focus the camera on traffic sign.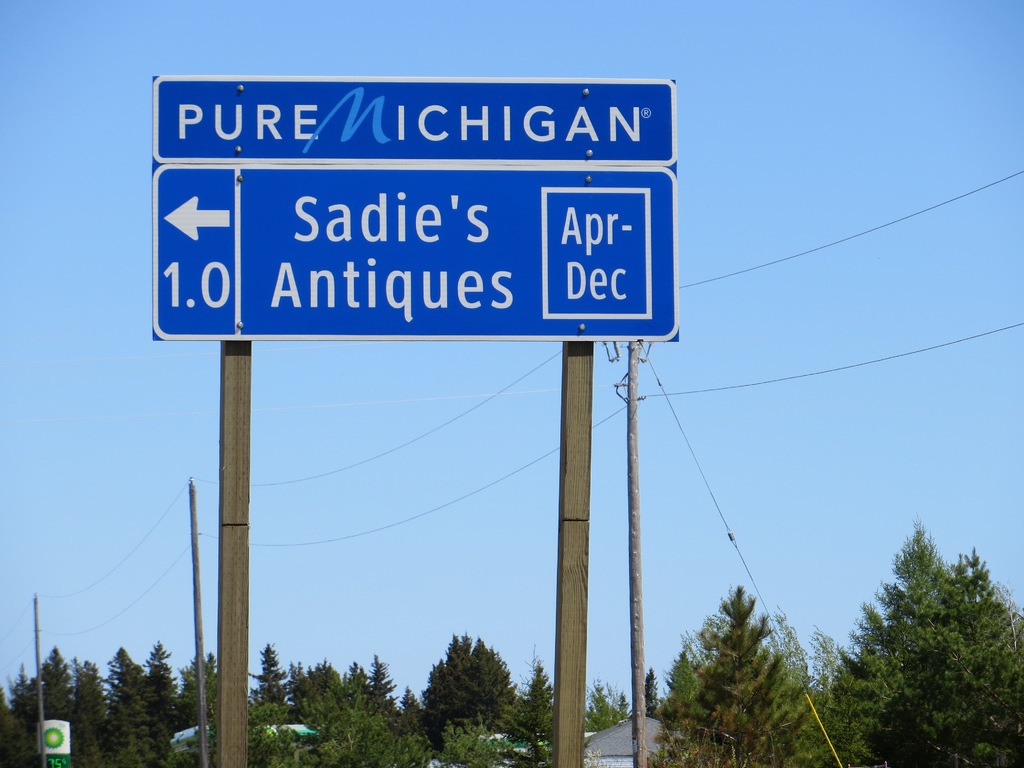
Focus region: crop(150, 77, 680, 342).
